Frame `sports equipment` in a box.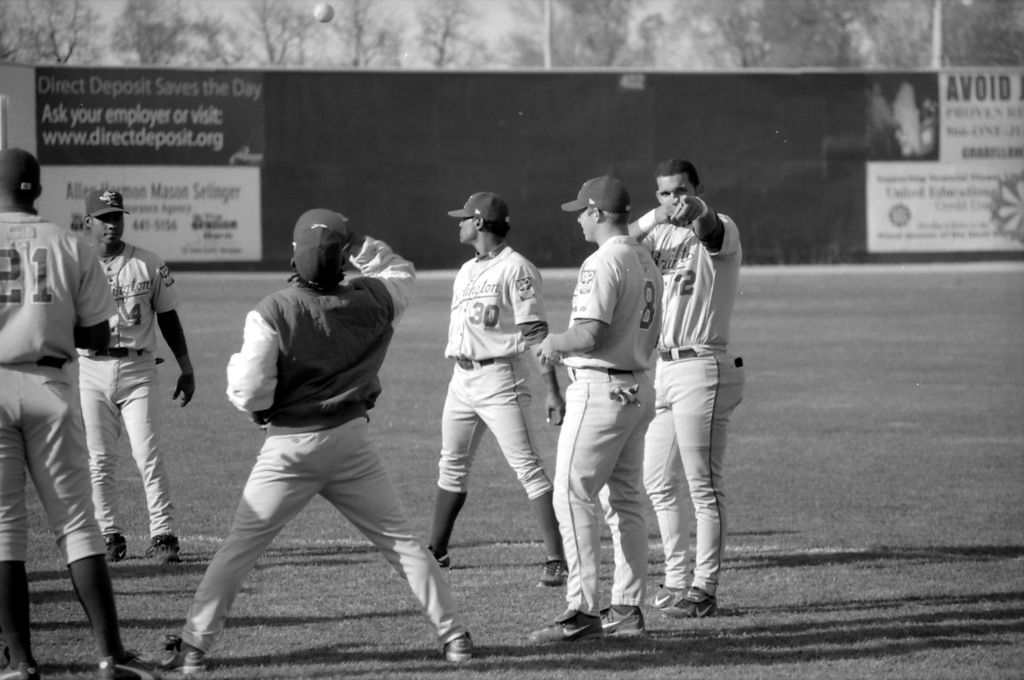
x1=0 y1=642 x2=40 y2=679.
